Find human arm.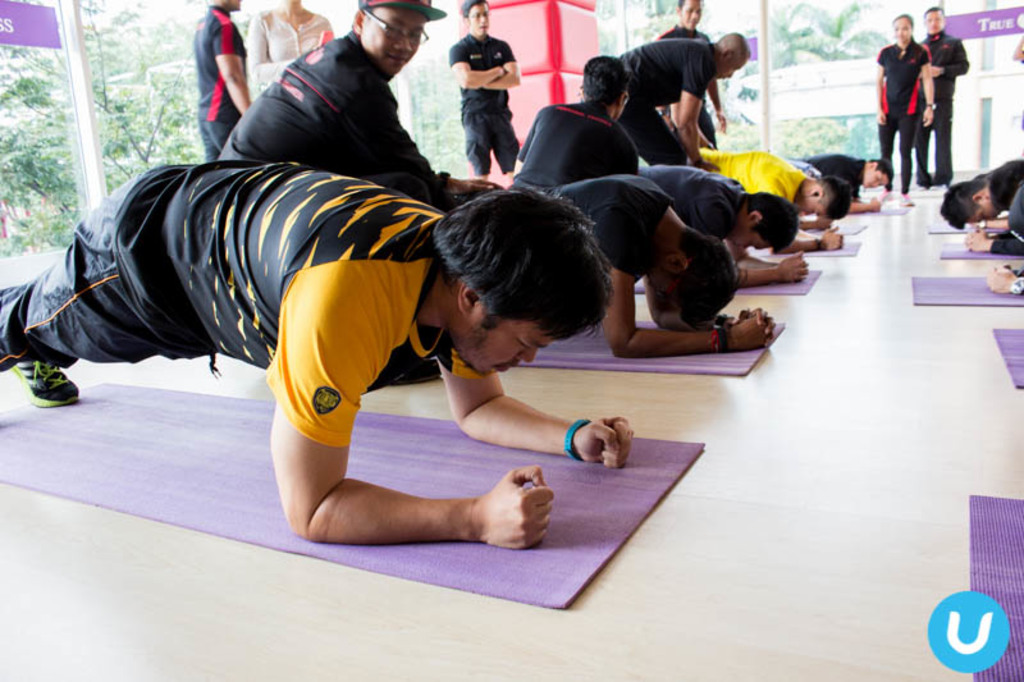
(left=330, top=73, right=503, bottom=194).
